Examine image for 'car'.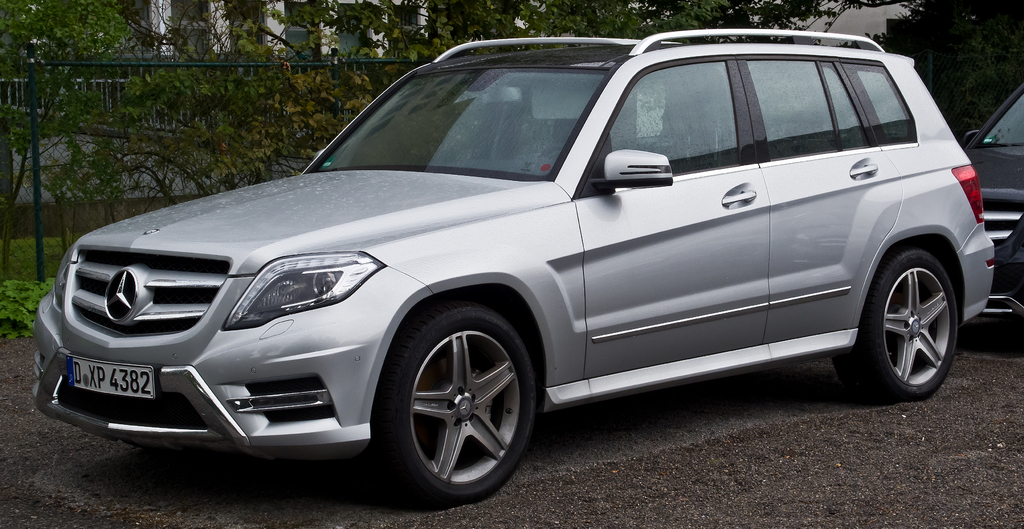
Examination result: <region>968, 70, 1023, 338</region>.
